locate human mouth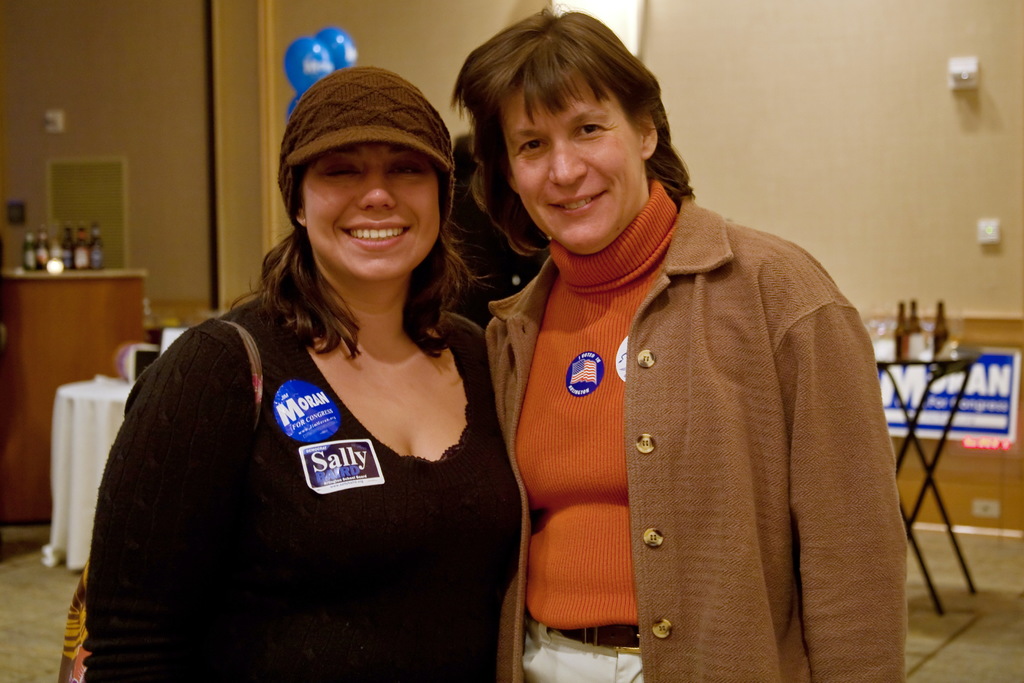
{"x1": 338, "y1": 220, "x2": 415, "y2": 250}
